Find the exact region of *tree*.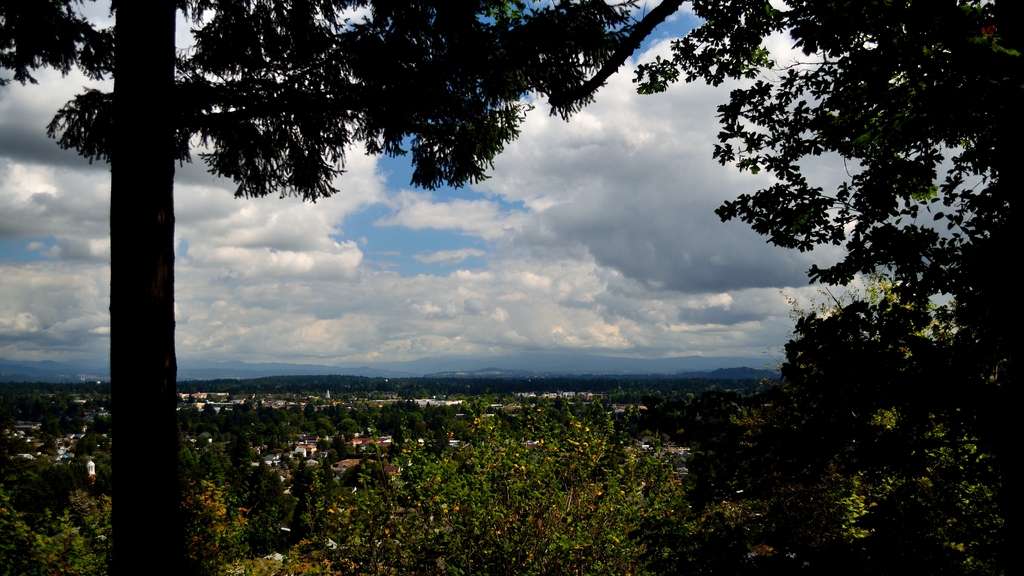
Exact region: box=[246, 388, 755, 575].
